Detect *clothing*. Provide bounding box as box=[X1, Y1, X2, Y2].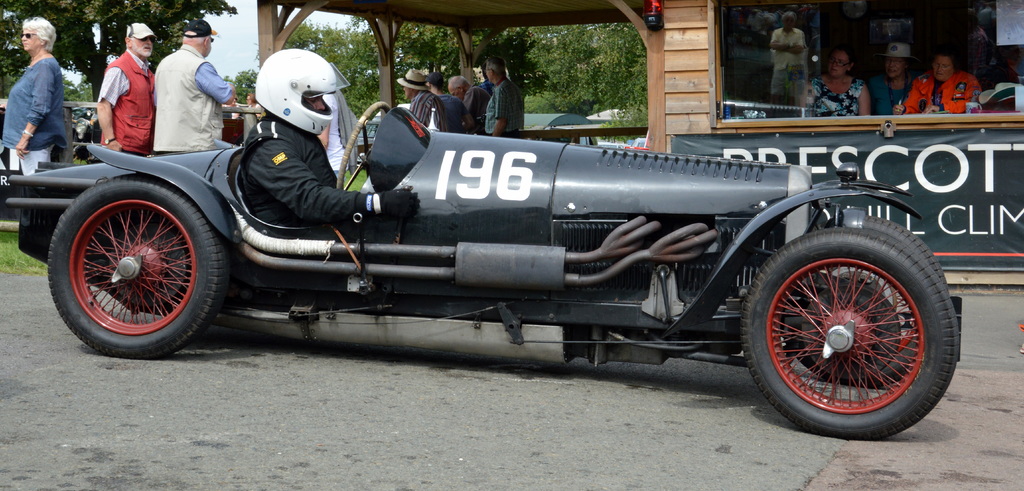
box=[409, 86, 453, 135].
